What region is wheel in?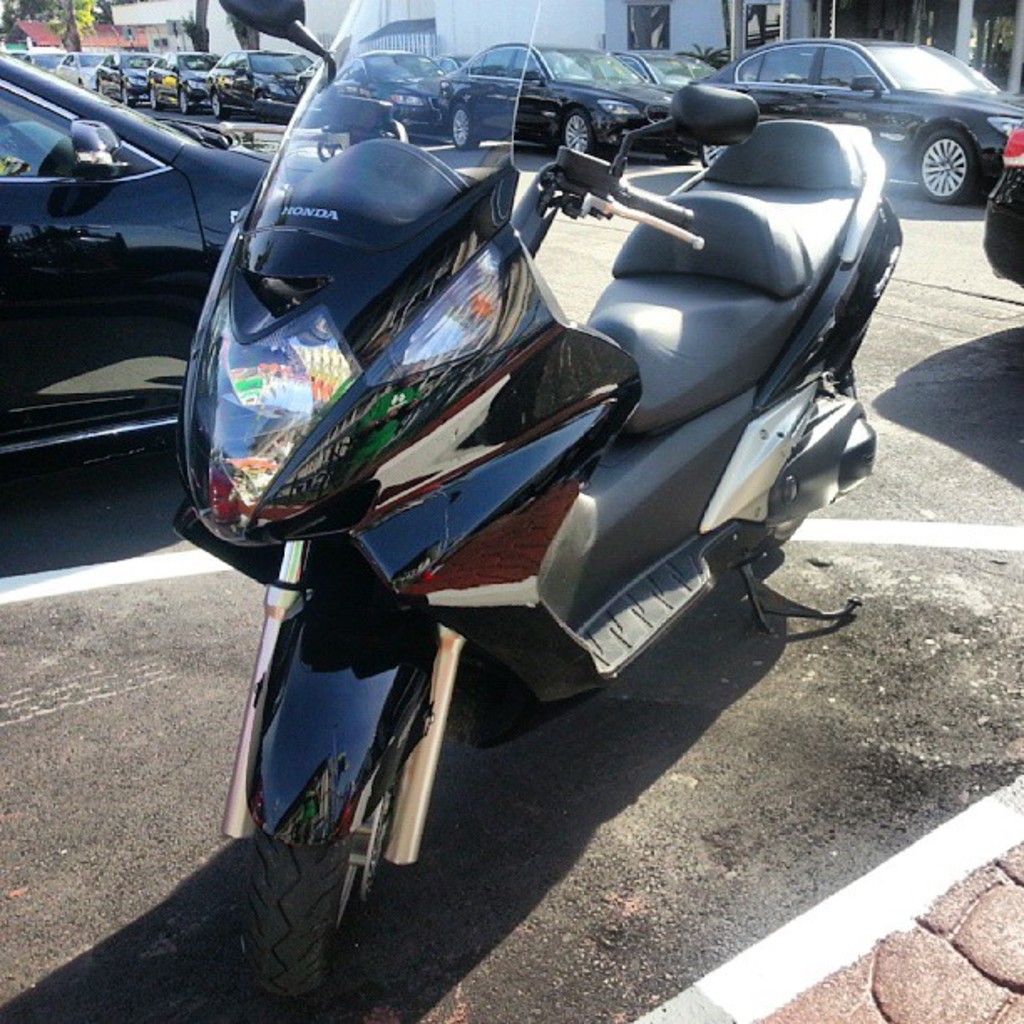
pyautogui.locateOnScreen(174, 87, 191, 112).
